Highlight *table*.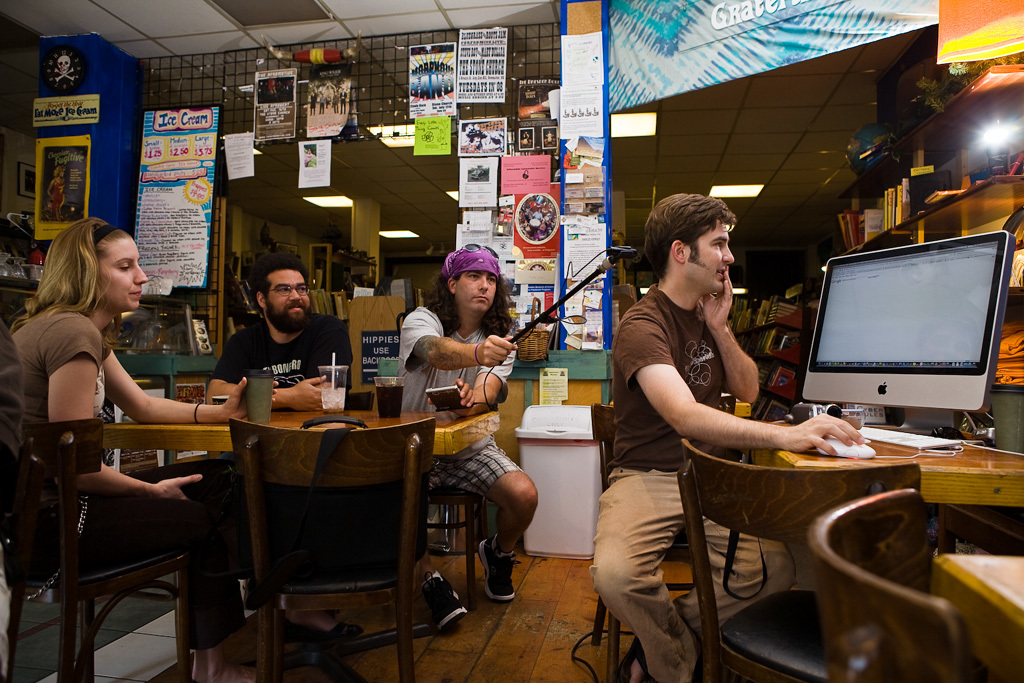
Highlighted region: crop(753, 424, 1023, 554).
